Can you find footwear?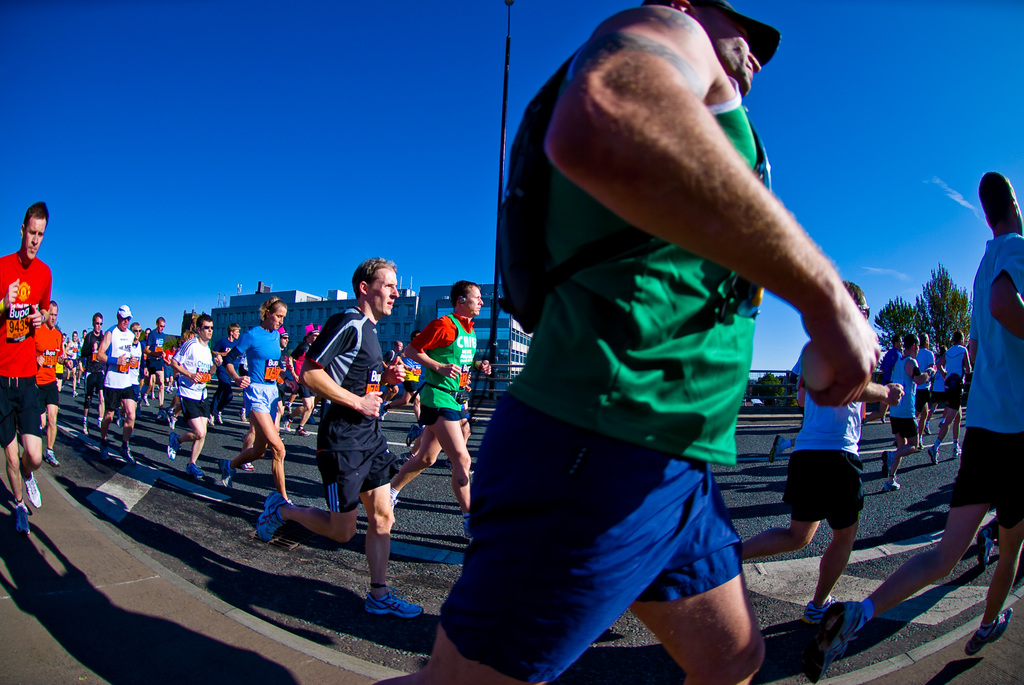
Yes, bounding box: 810:599:903:664.
